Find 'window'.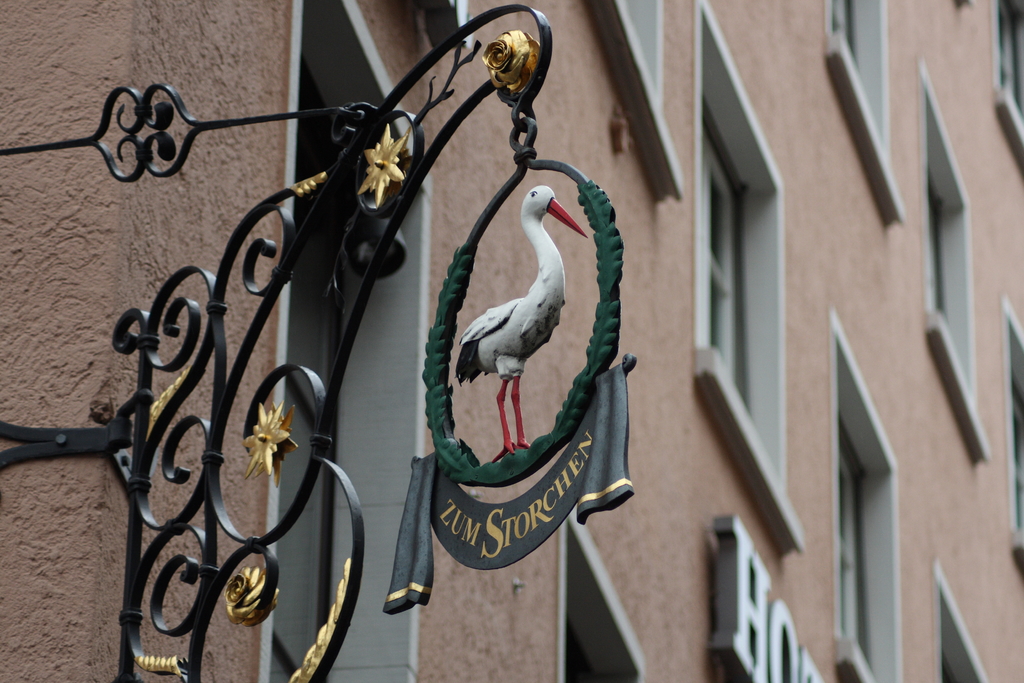
bbox=(825, 299, 900, 682).
